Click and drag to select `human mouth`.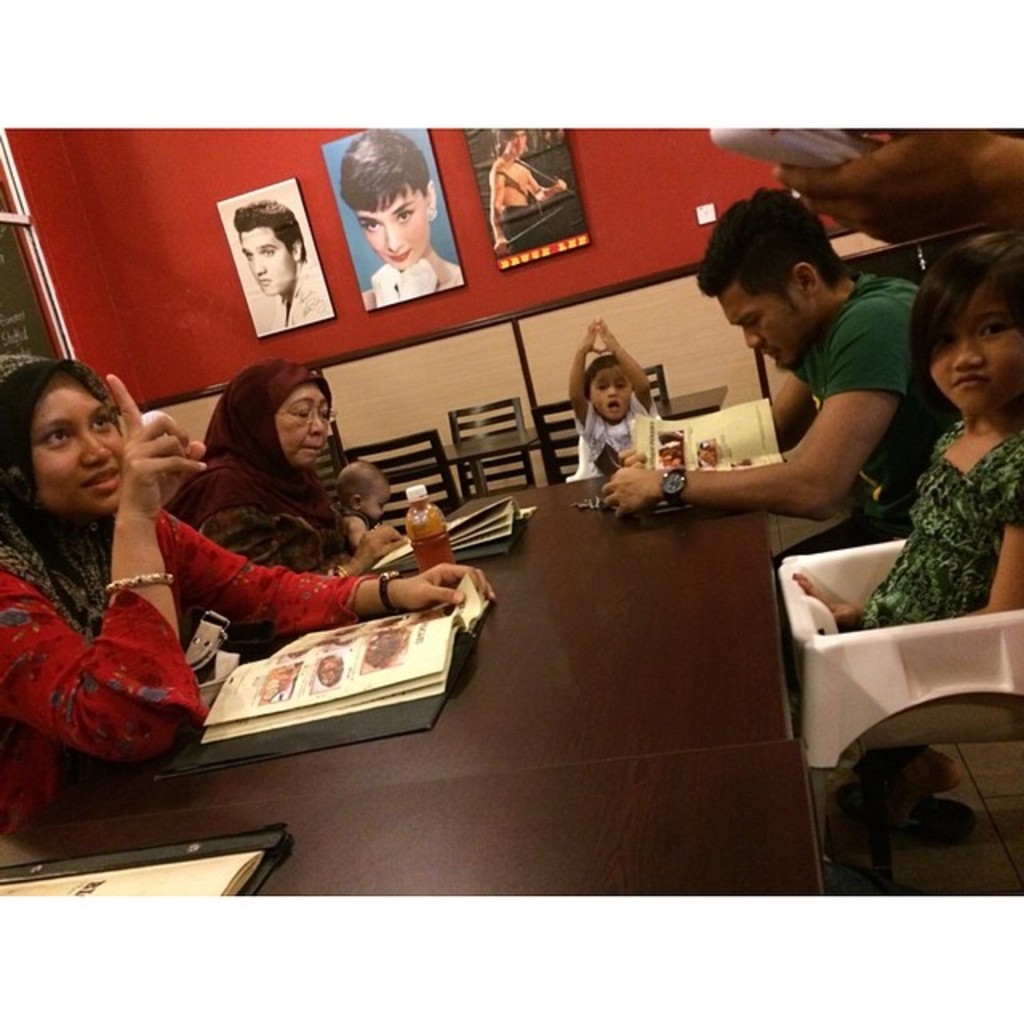
Selection: x1=608 y1=400 x2=624 y2=413.
